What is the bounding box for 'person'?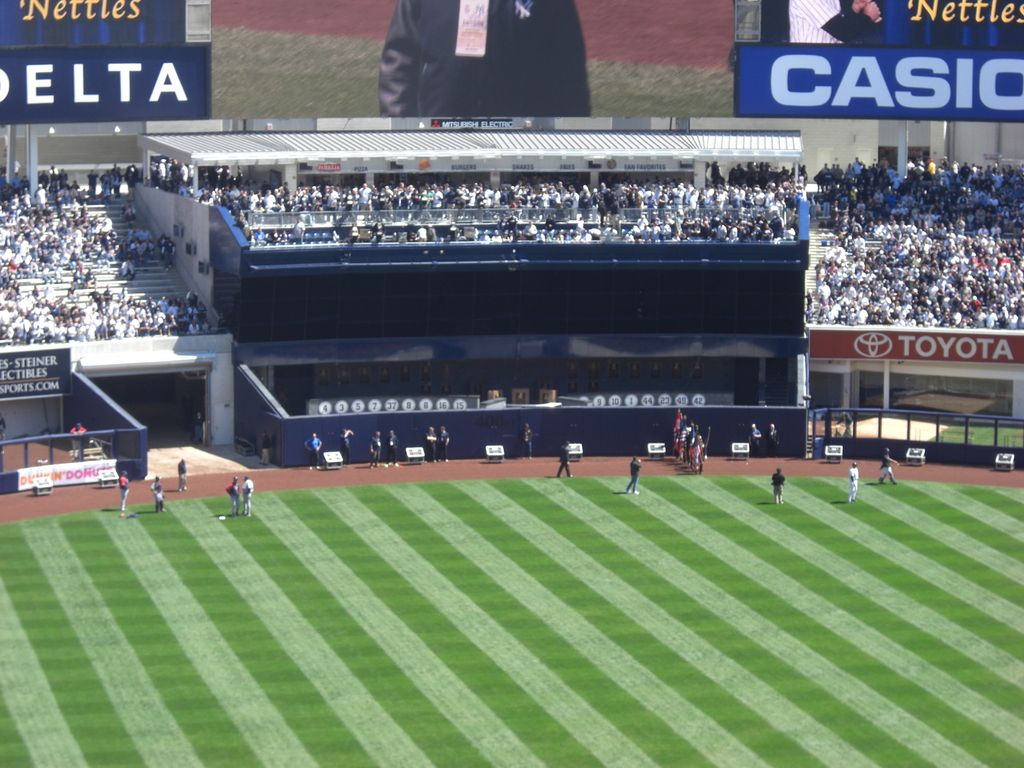
(left=339, top=425, right=355, bottom=463).
